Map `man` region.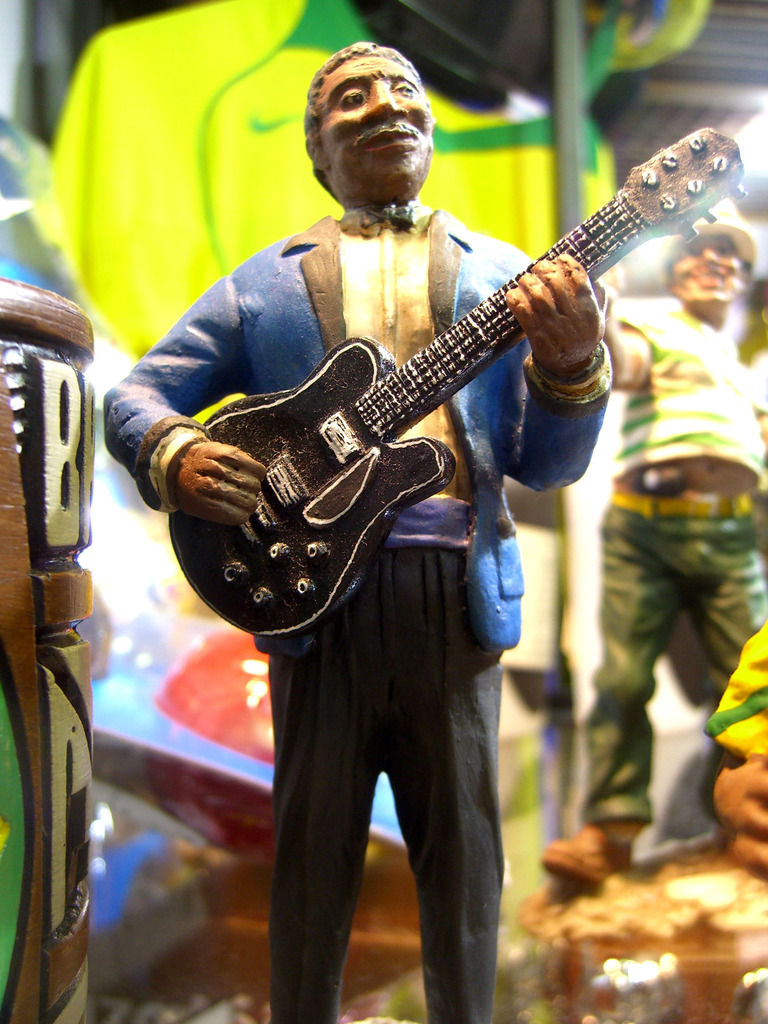
Mapped to 104,42,617,1023.
